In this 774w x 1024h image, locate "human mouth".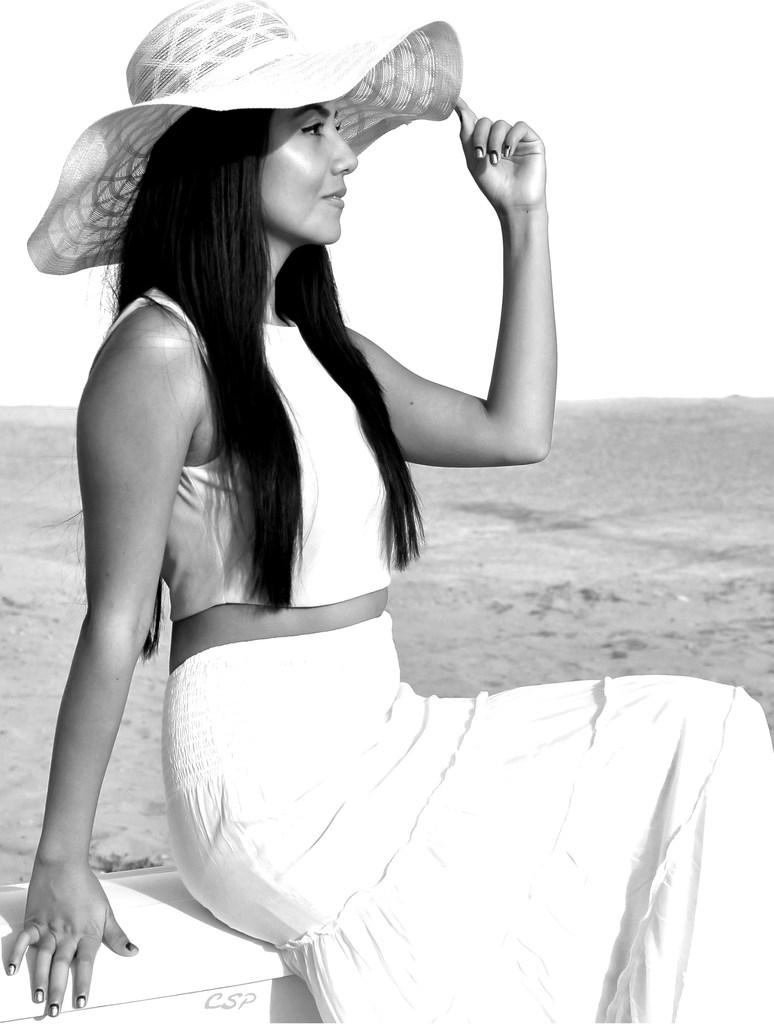
Bounding box: x1=323 y1=186 x2=344 y2=204.
